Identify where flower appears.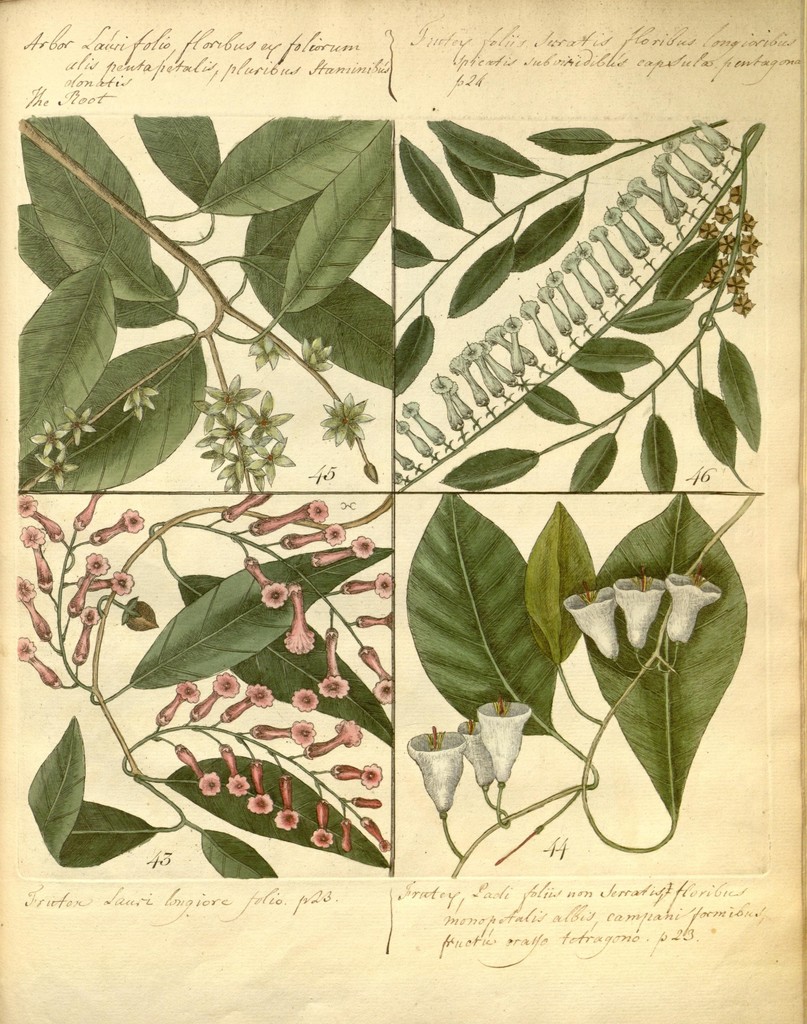
Appears at <box>60,407,93,440</box>.
